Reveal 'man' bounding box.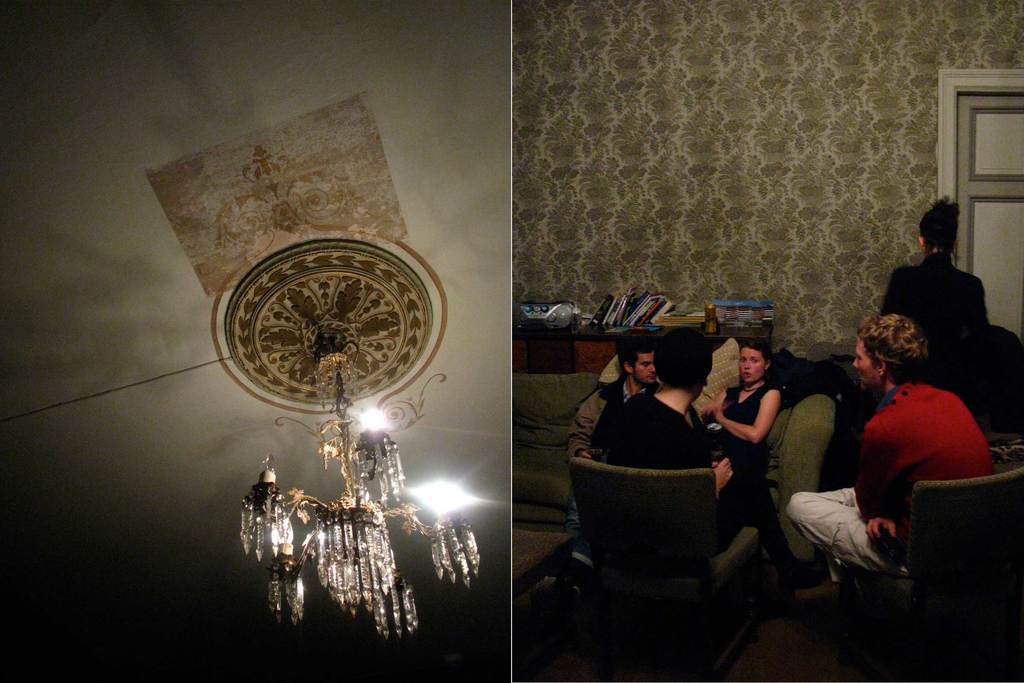
Revealed: bbox(780, 324, 993, 624).
